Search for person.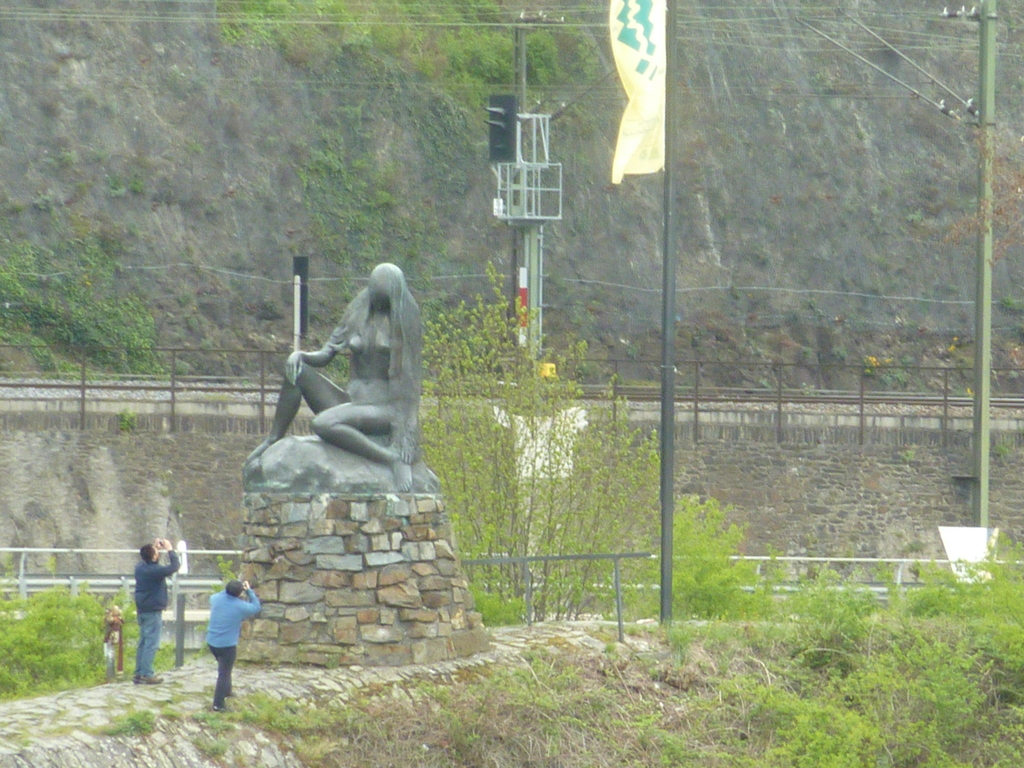
Found at box=[243, 262, 422, 491].
